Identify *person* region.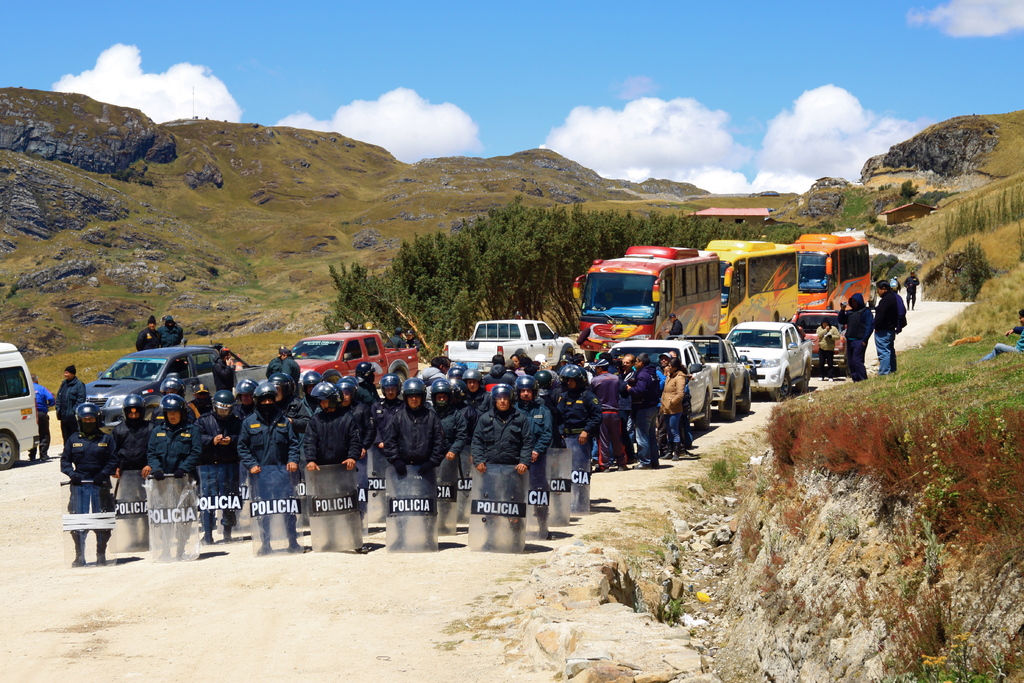
Region: 621/352/638/462.
